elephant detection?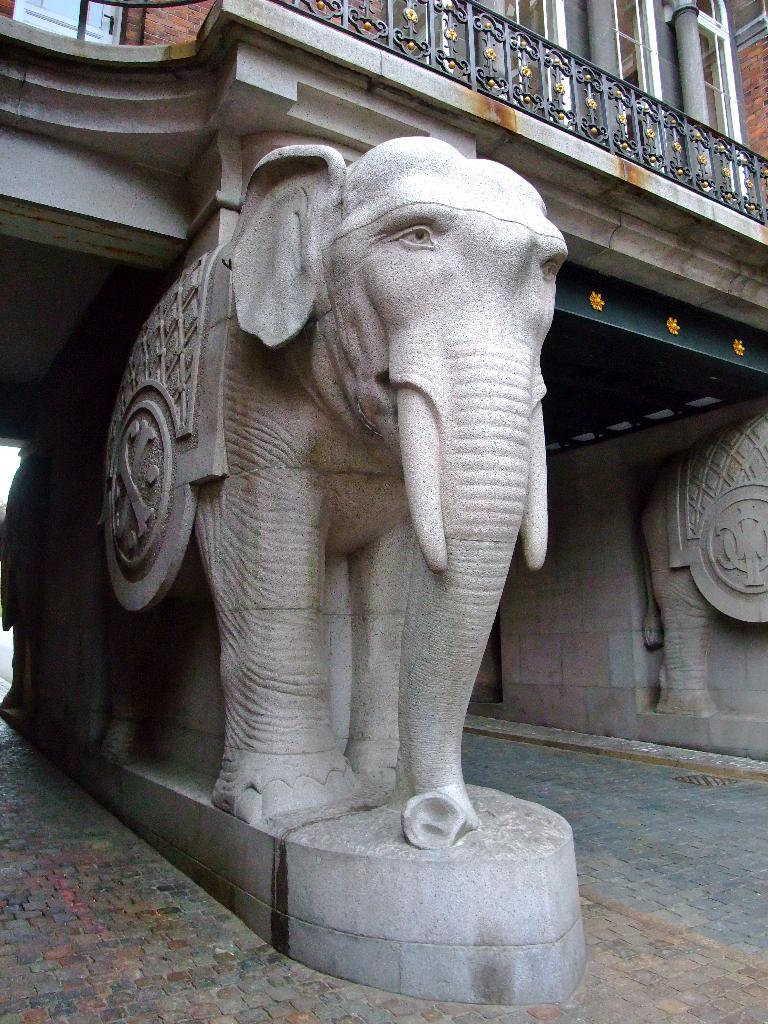
101 127 573 851
